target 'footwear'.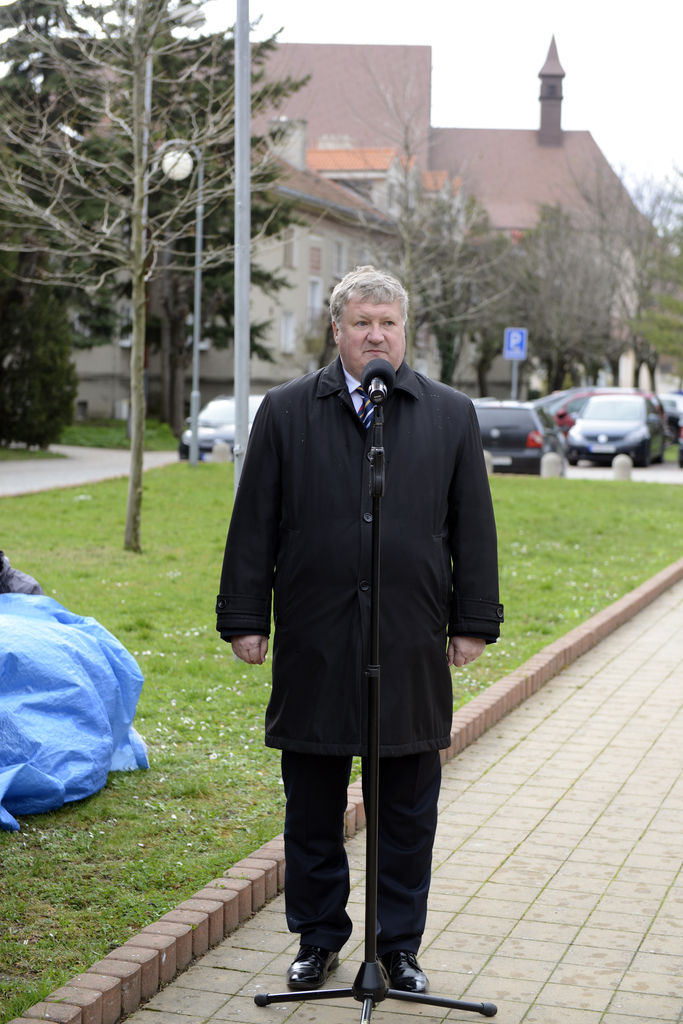
Target region: x1=280 y1=944 x2=376 y2=1003.
